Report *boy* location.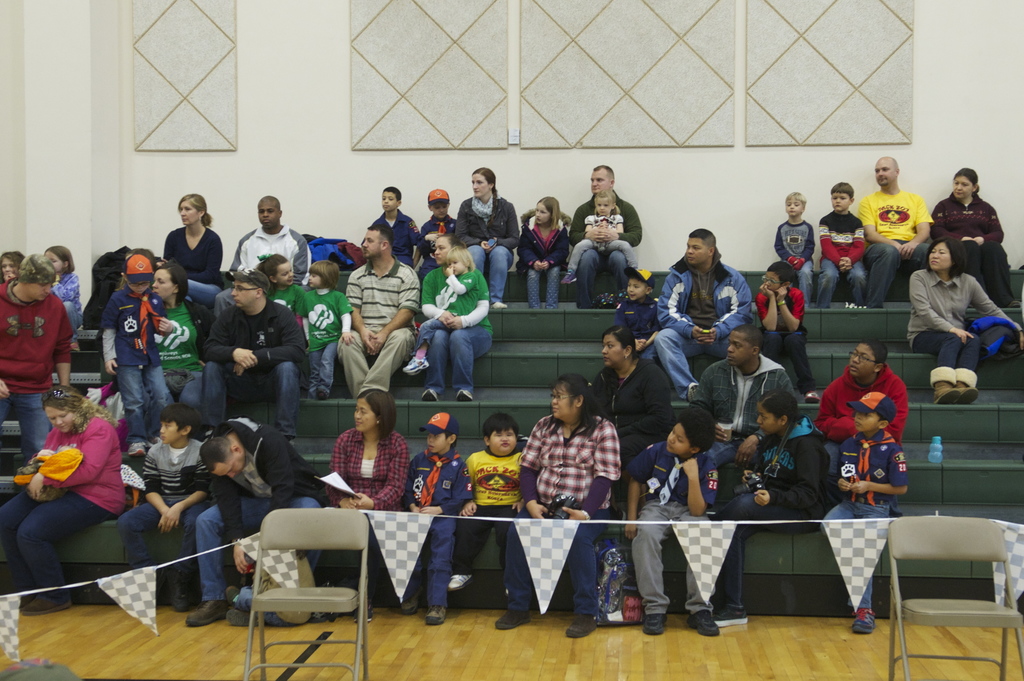
Report: pyautogui.locateOnScreen(819, 390, 908, 632).
